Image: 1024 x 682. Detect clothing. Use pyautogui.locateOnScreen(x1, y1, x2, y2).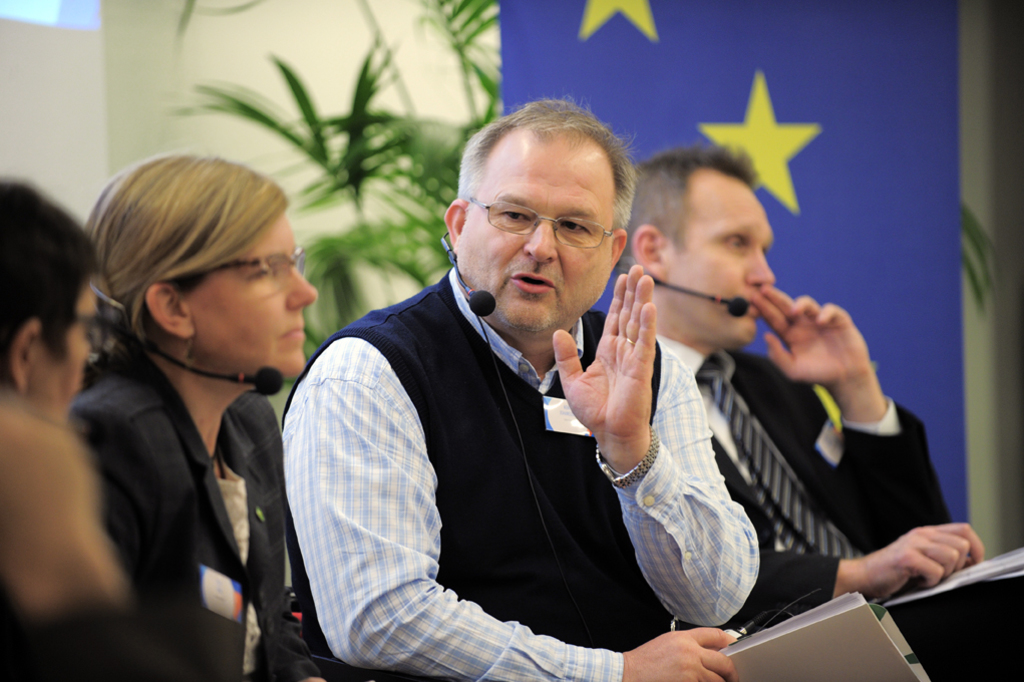
pyautogui.locateOnScreen(299, 282, 755, 681).
